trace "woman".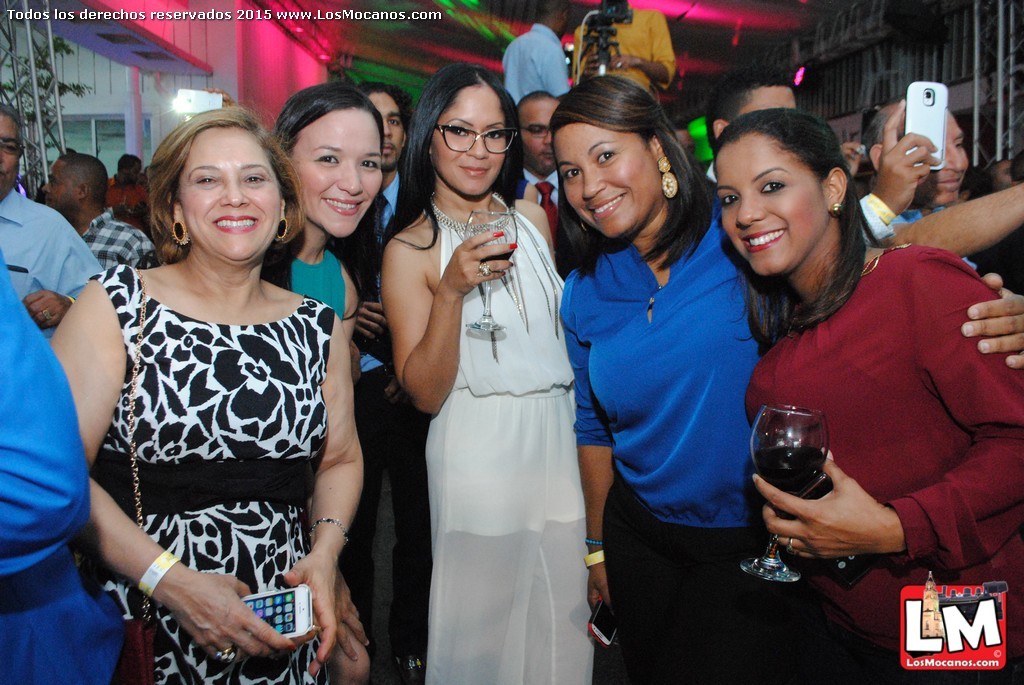
Traced to rect(47, 99, 366, 684).
